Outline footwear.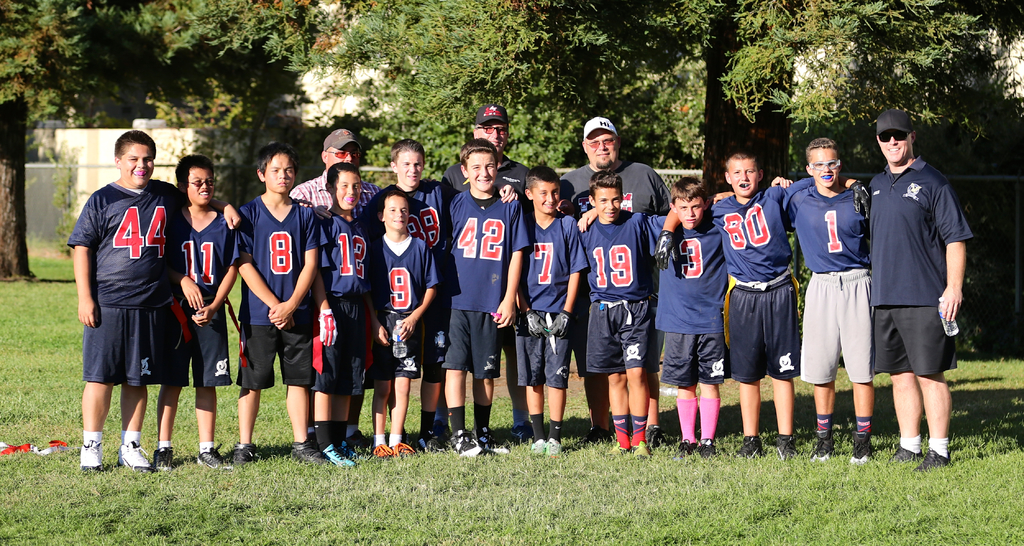
Outline: <box>424,424,448,454</box>.
